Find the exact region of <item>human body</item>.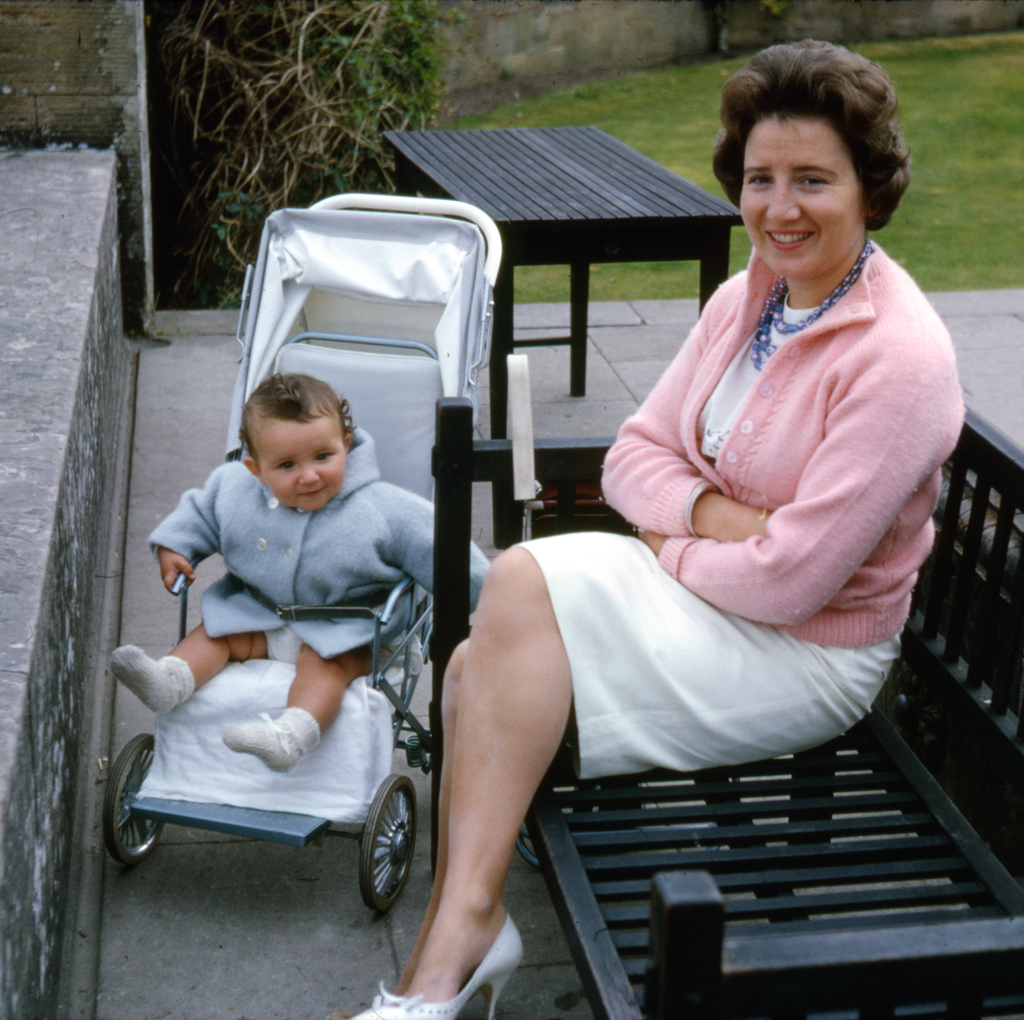
Exact region: <region>104, 426, 495, 774</region>.
